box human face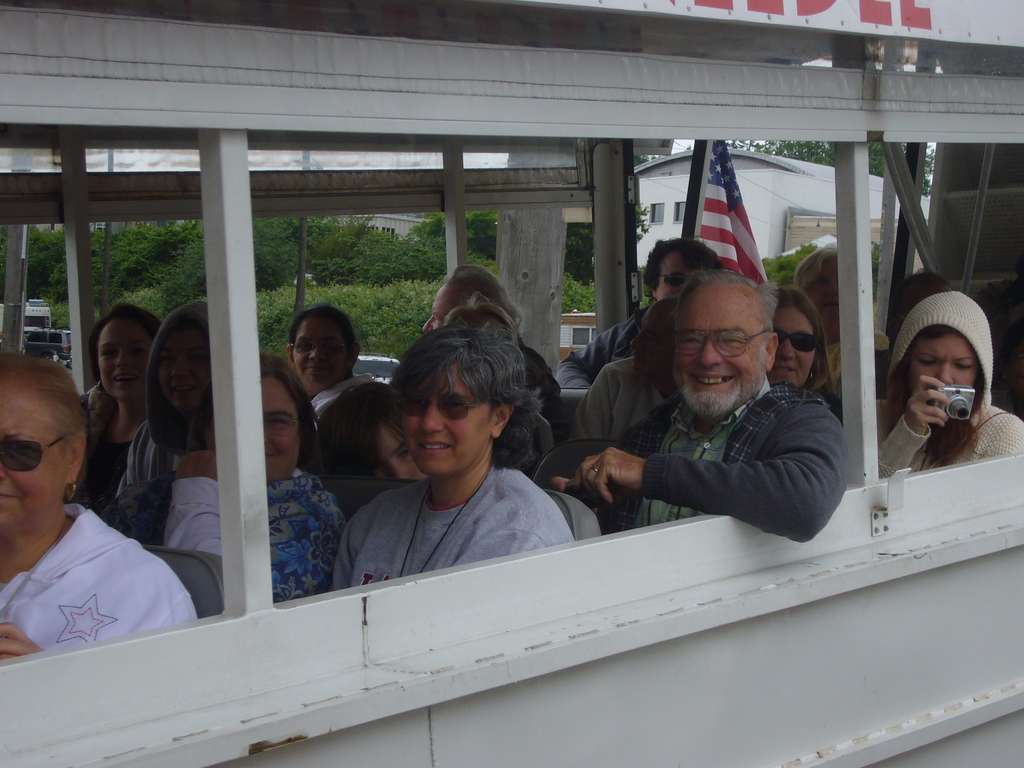
x1=765, y1=305, x2=820, y2=388
